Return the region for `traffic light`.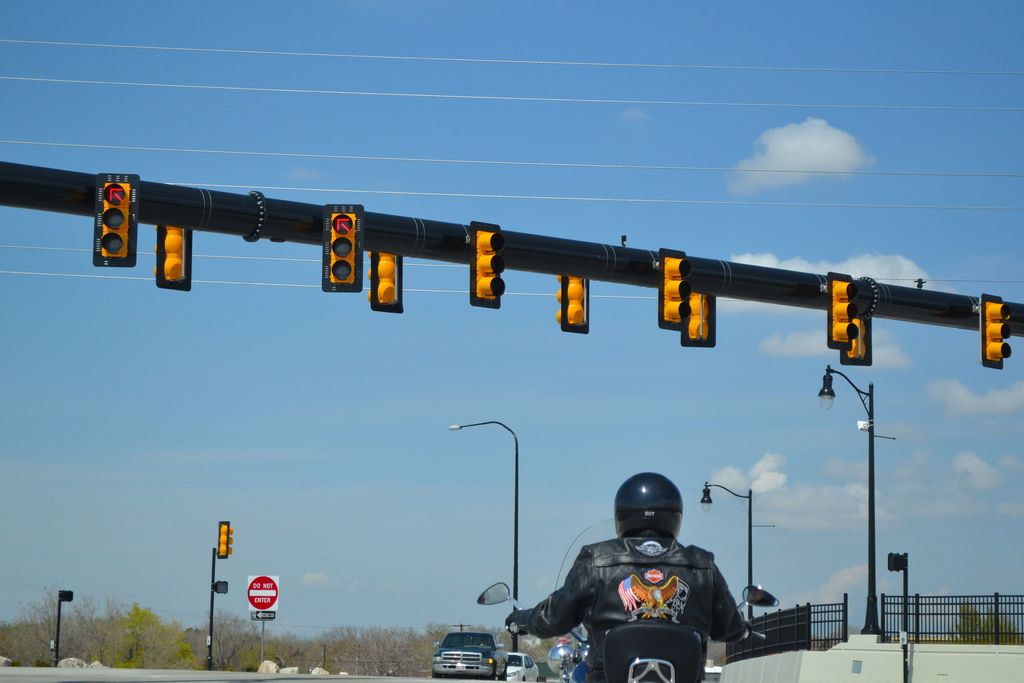
[368,252,404,312].
